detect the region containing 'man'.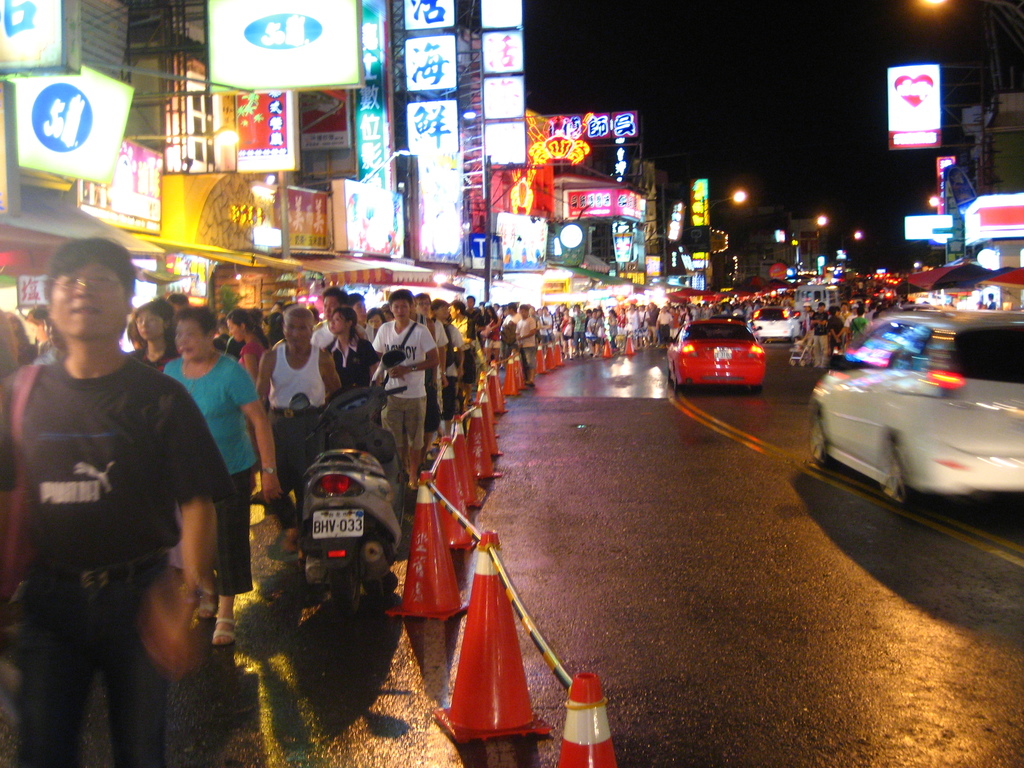
rect(850, 305, 866, 339).
